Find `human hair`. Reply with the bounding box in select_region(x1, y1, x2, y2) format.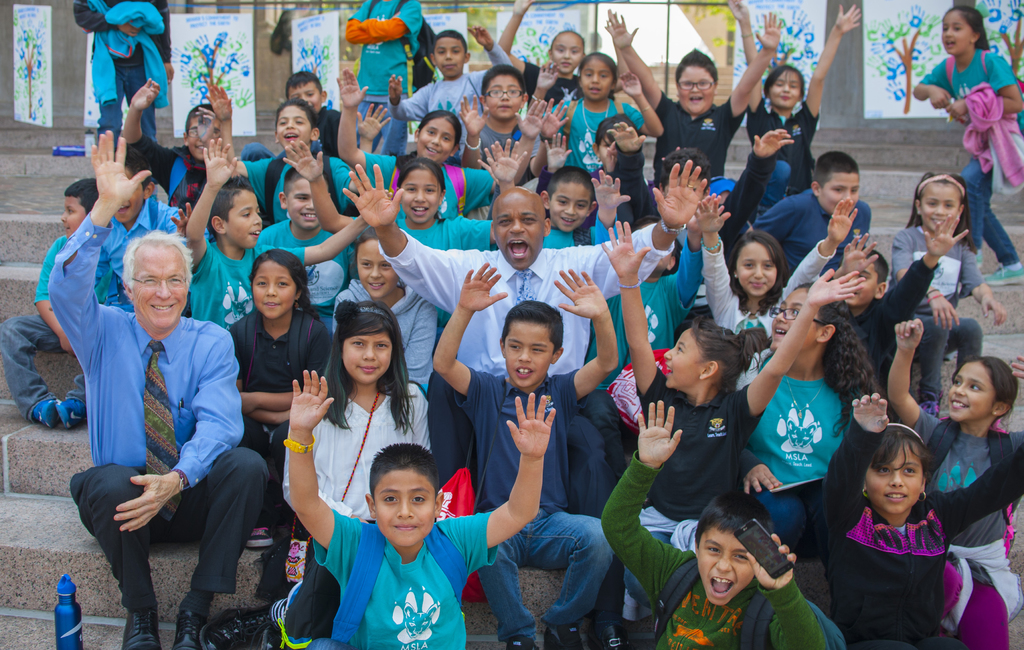
select_region(677, 47, 723, 86).
